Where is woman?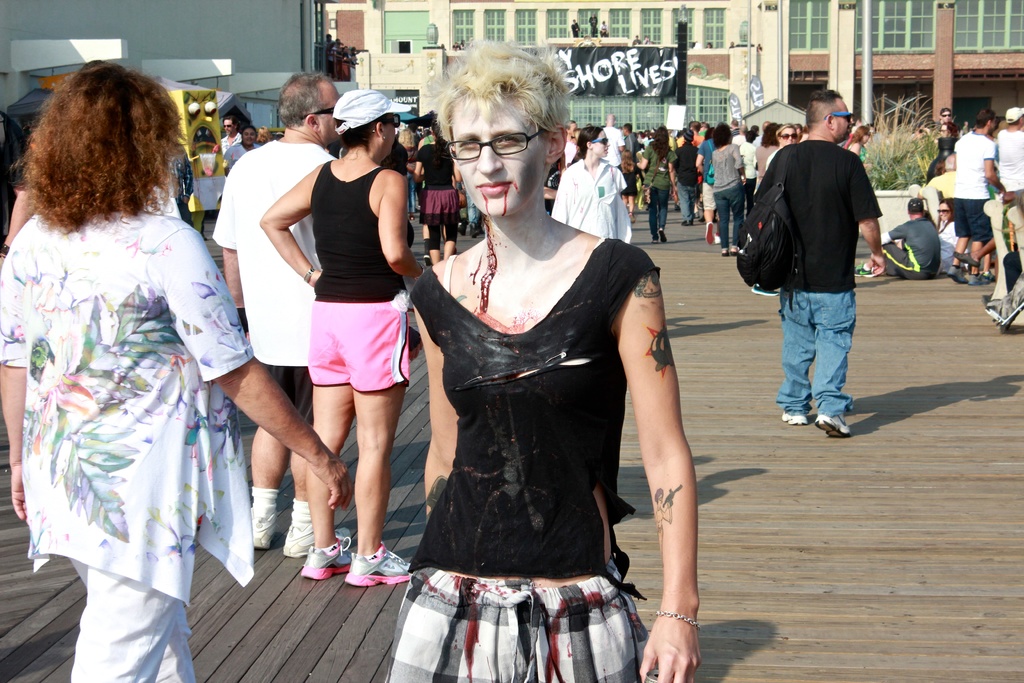
[378,24,669,682].
